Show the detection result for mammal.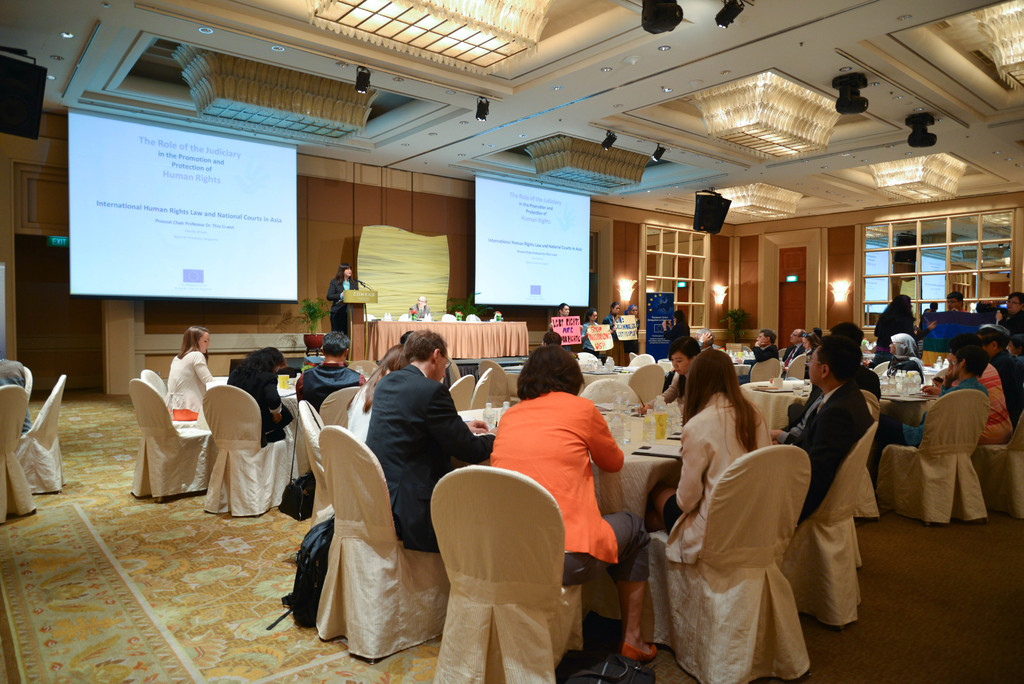
crop(543, 327, 564, 345).
